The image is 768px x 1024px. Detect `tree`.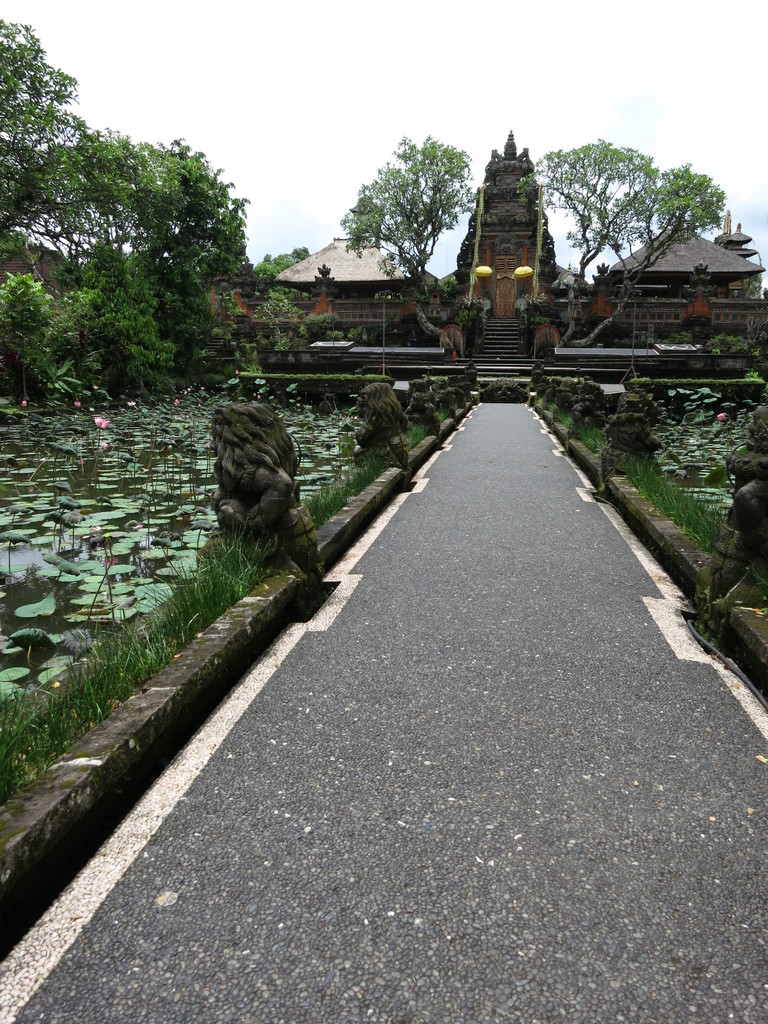
Detection: x1=534 y1=138 x2=727 y2=351.
